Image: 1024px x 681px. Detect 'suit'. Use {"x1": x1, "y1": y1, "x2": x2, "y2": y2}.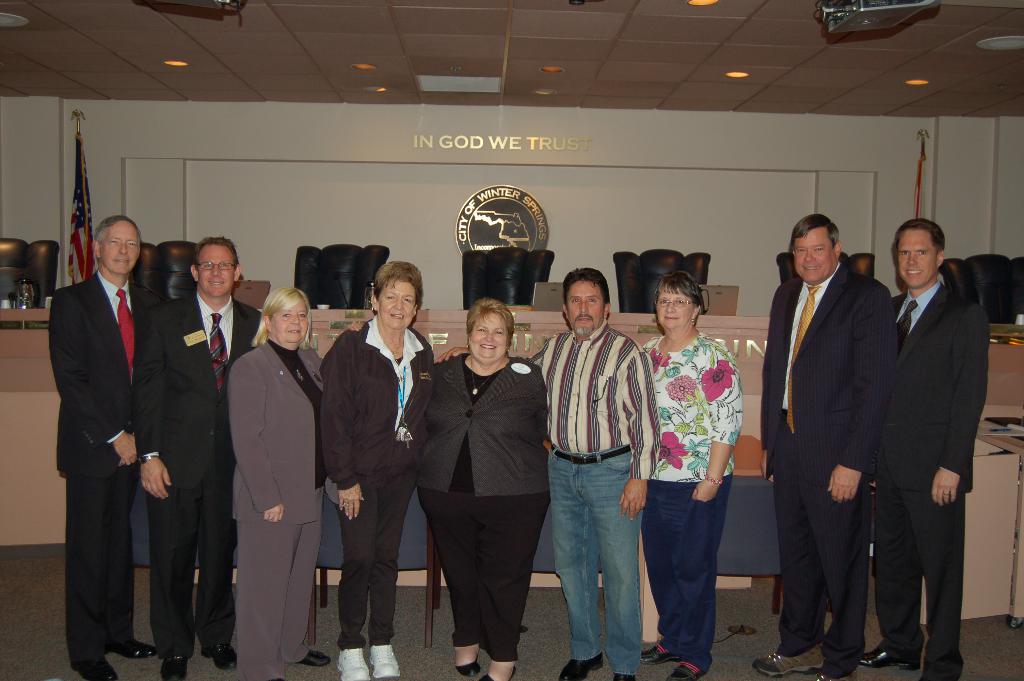
{"x1": 131, "y1": 292, "x2": 263, "y2": 660}.
